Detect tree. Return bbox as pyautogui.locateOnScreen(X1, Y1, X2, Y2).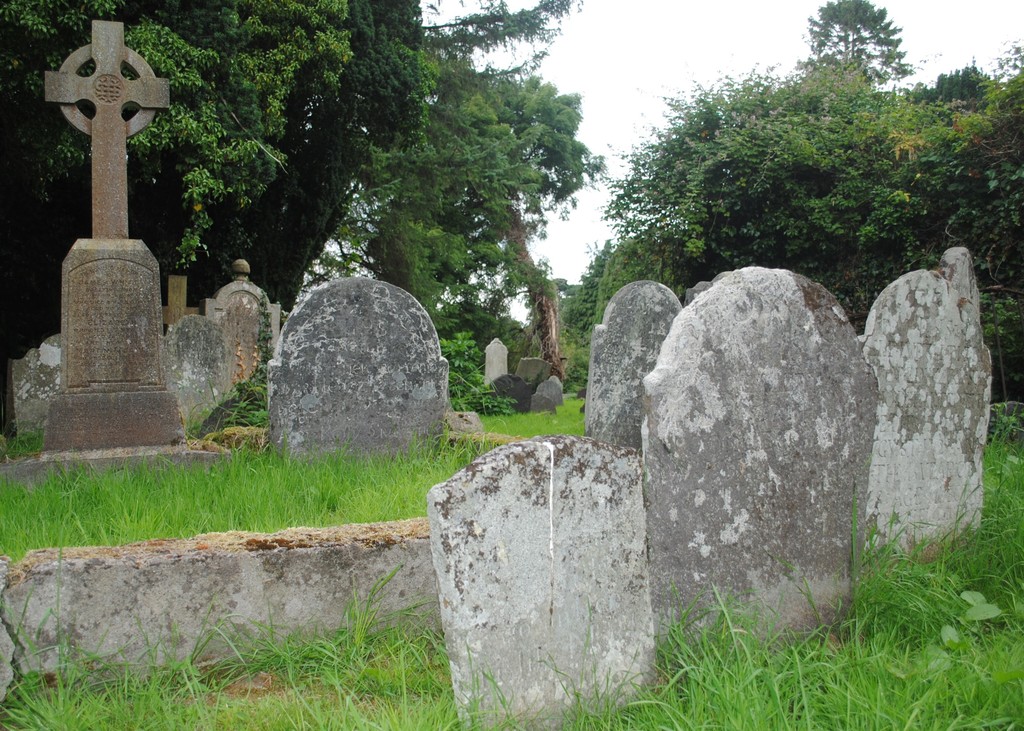
pyautogui.locateOnScreen(0, 0, 350, 275).
